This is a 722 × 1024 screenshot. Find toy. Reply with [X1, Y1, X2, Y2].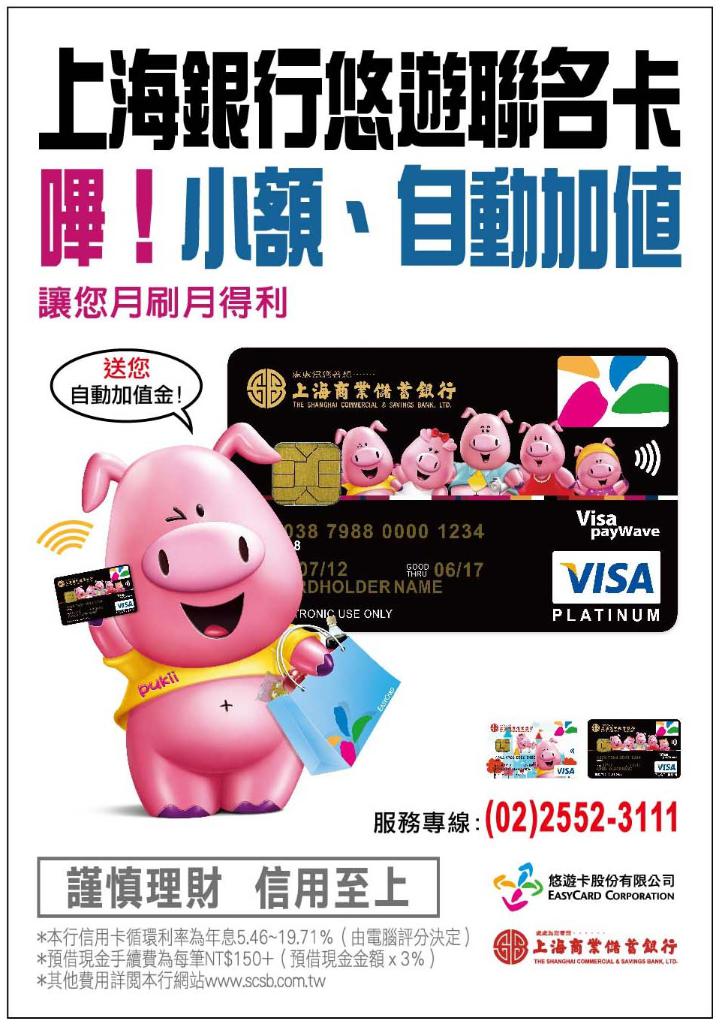
[398, 424, 465, 487].
